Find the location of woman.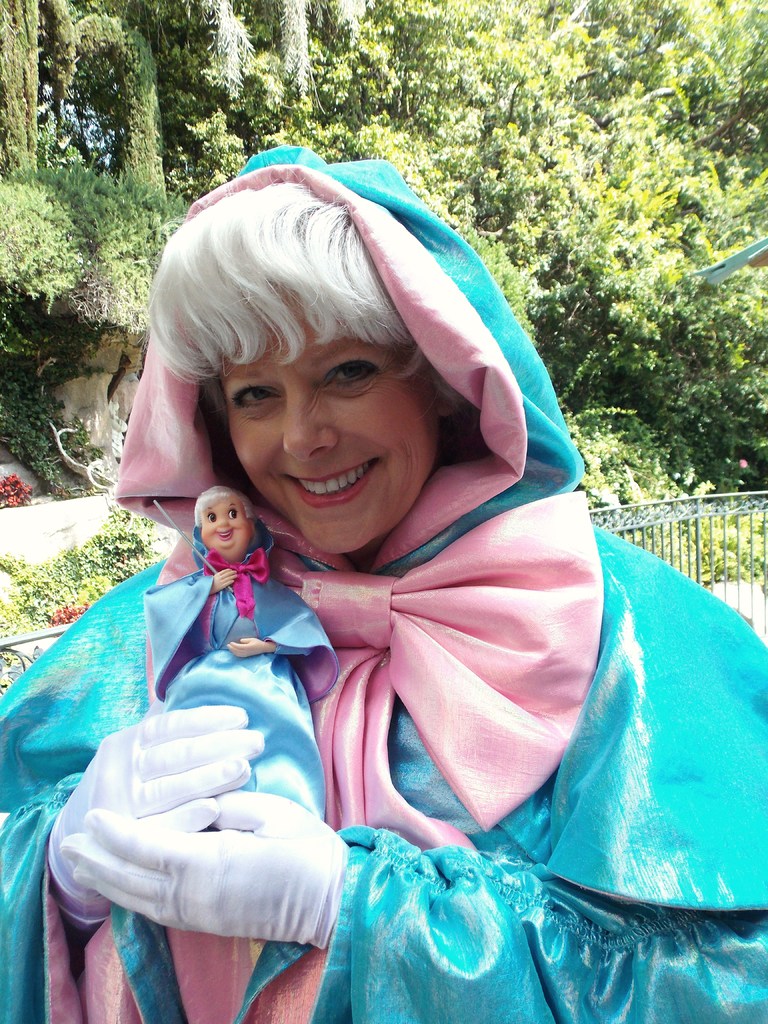
Location: (left=0, top=143, right=767, bottom=1023).
